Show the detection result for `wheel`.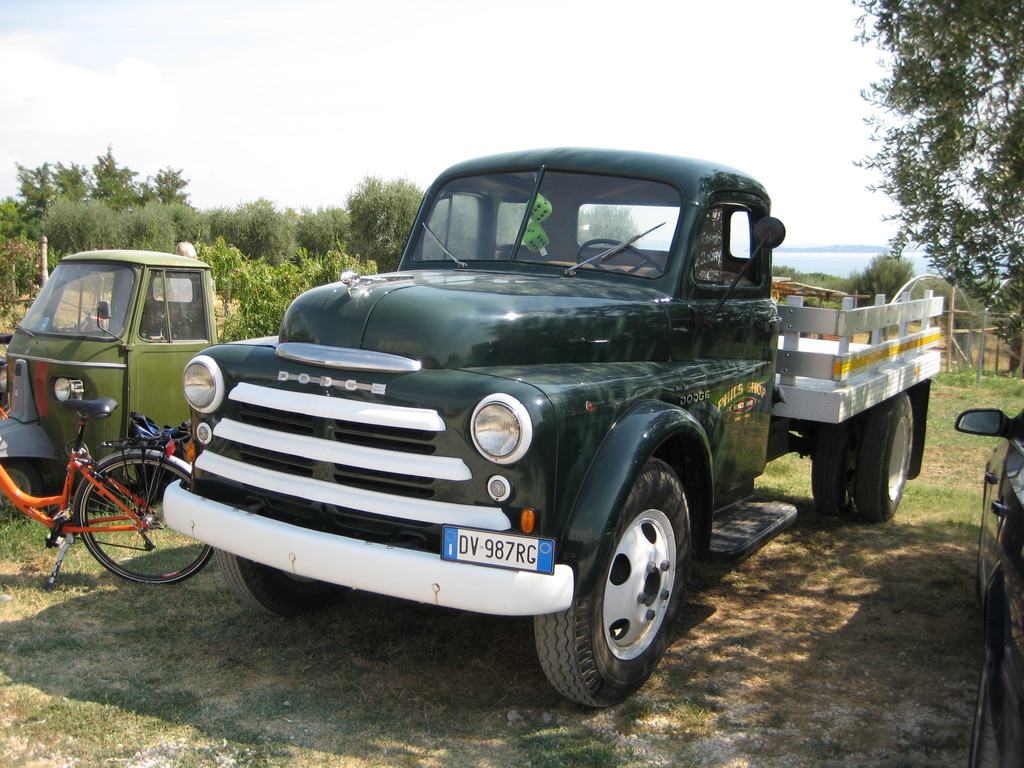
Rect(72, 450, 219, 587).
